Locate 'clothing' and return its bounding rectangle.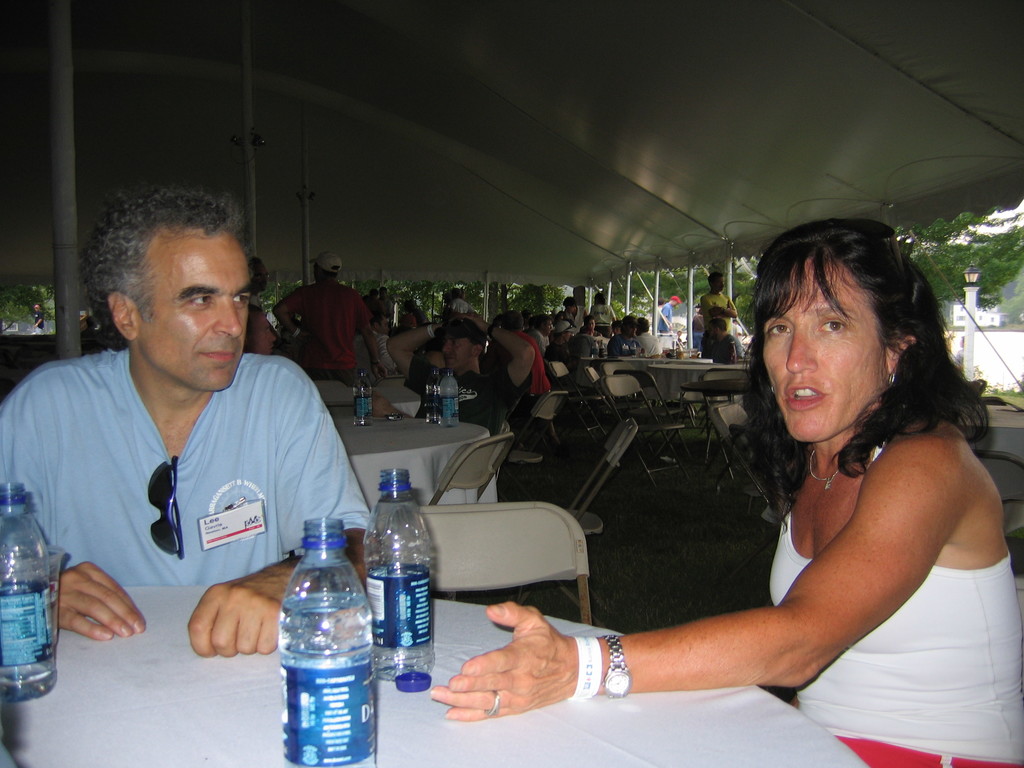
box(365, 322, 426, 430).
